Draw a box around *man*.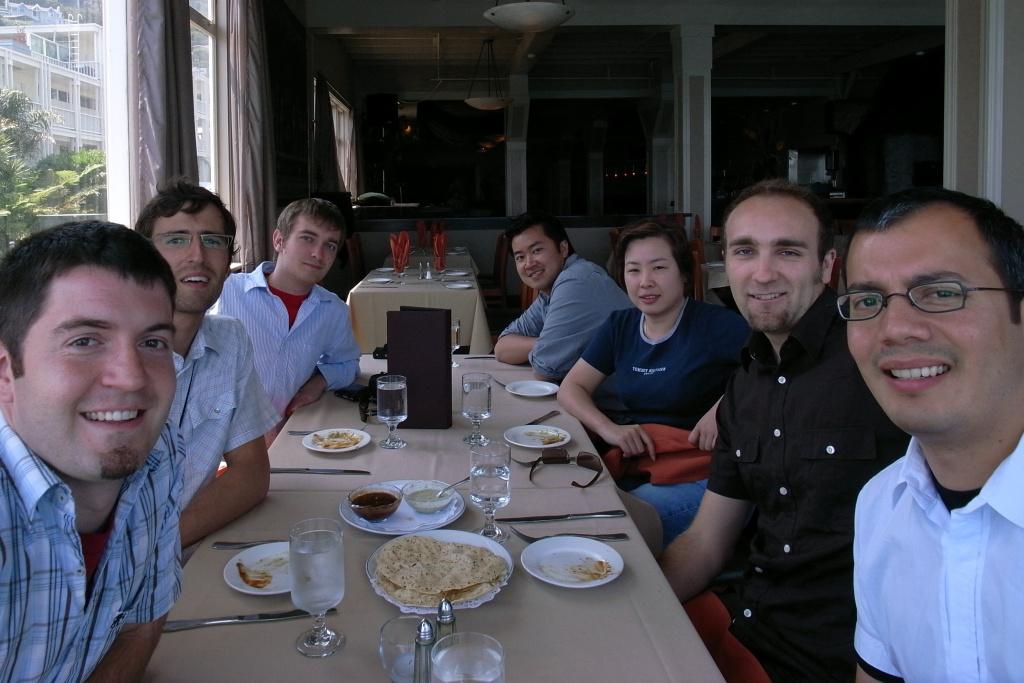
[660, 174, 917, 682].
